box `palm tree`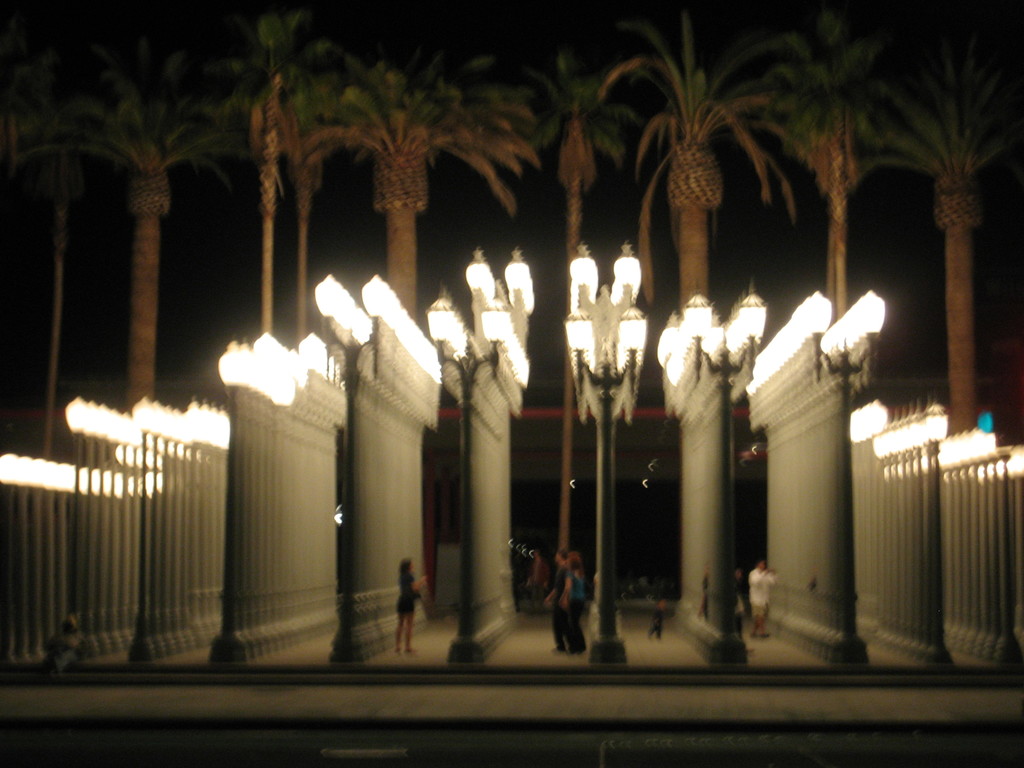
<bbox>292, 36, 544, 334</bbox>
